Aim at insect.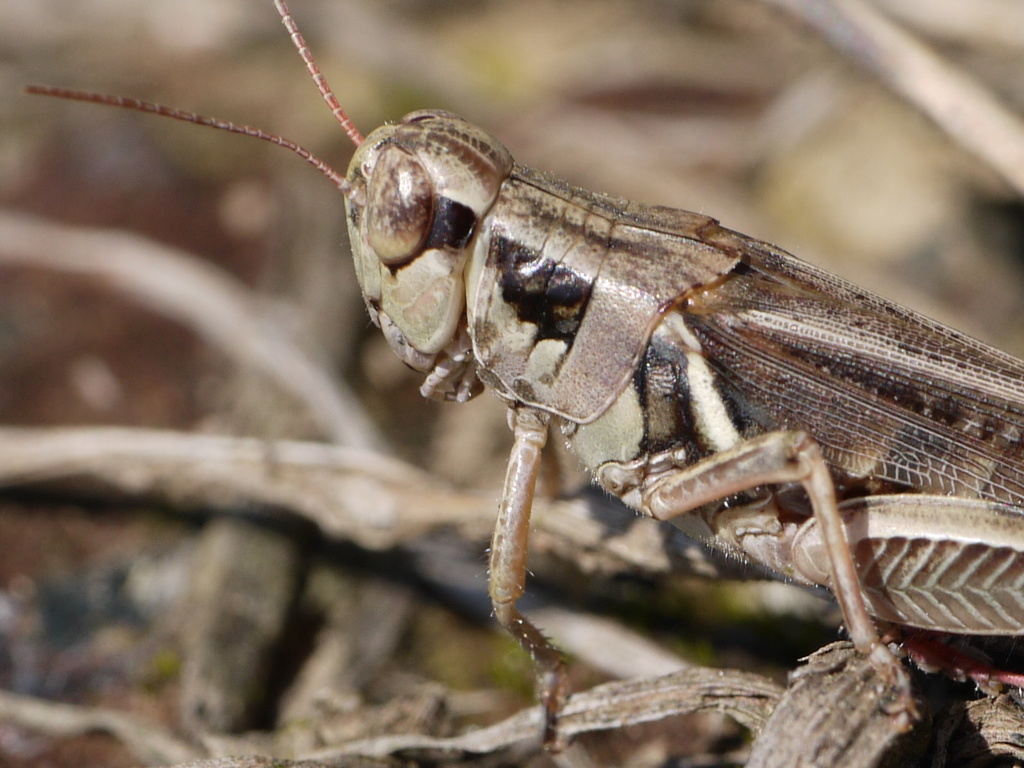
Aimed at 26,0,1023,767.
